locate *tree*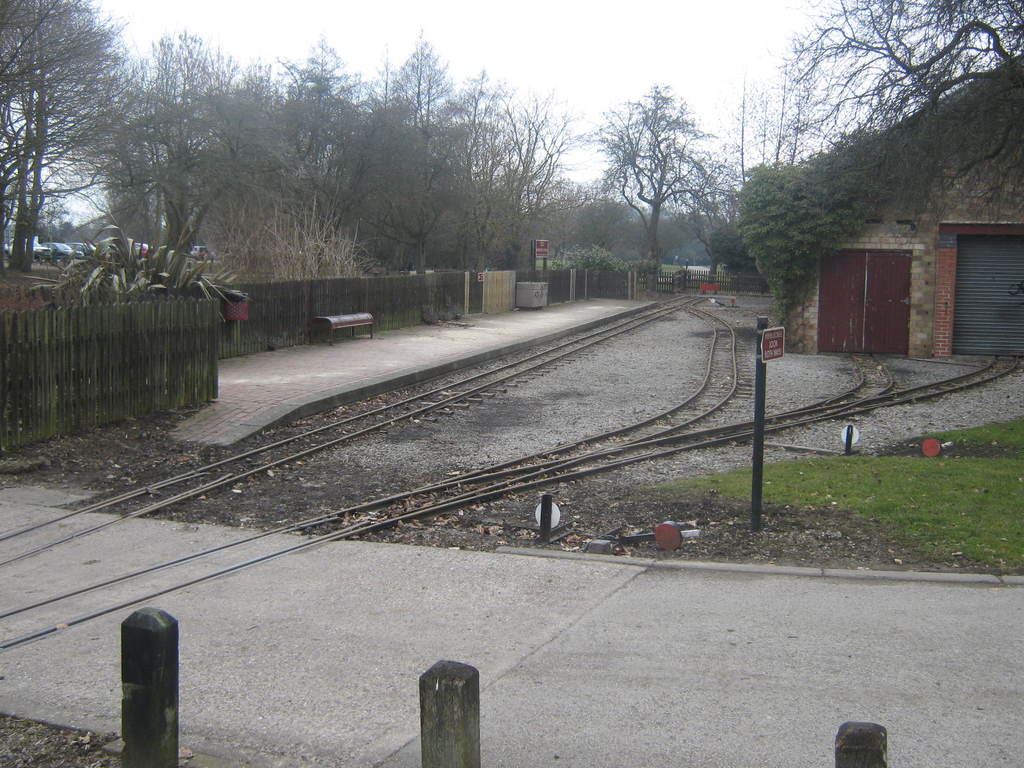
x1=724 y1=59 x2=745 y2=214
